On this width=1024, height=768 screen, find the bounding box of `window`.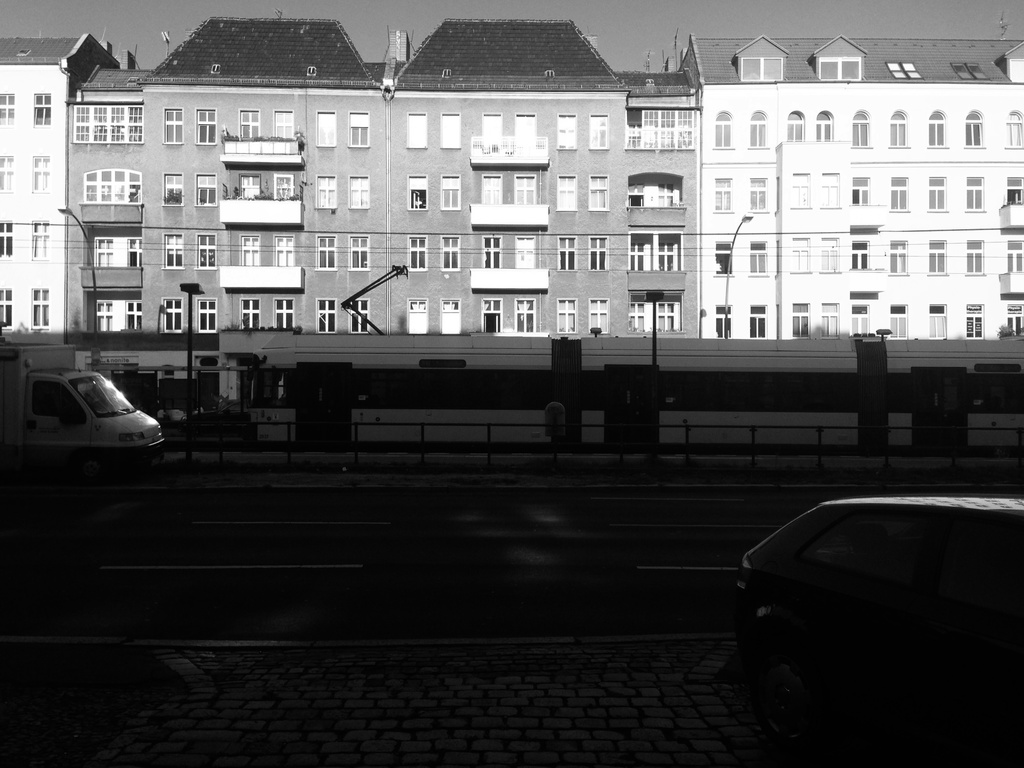
Bounding box: <bbox>925, 236, 948, 274</bbox>.
